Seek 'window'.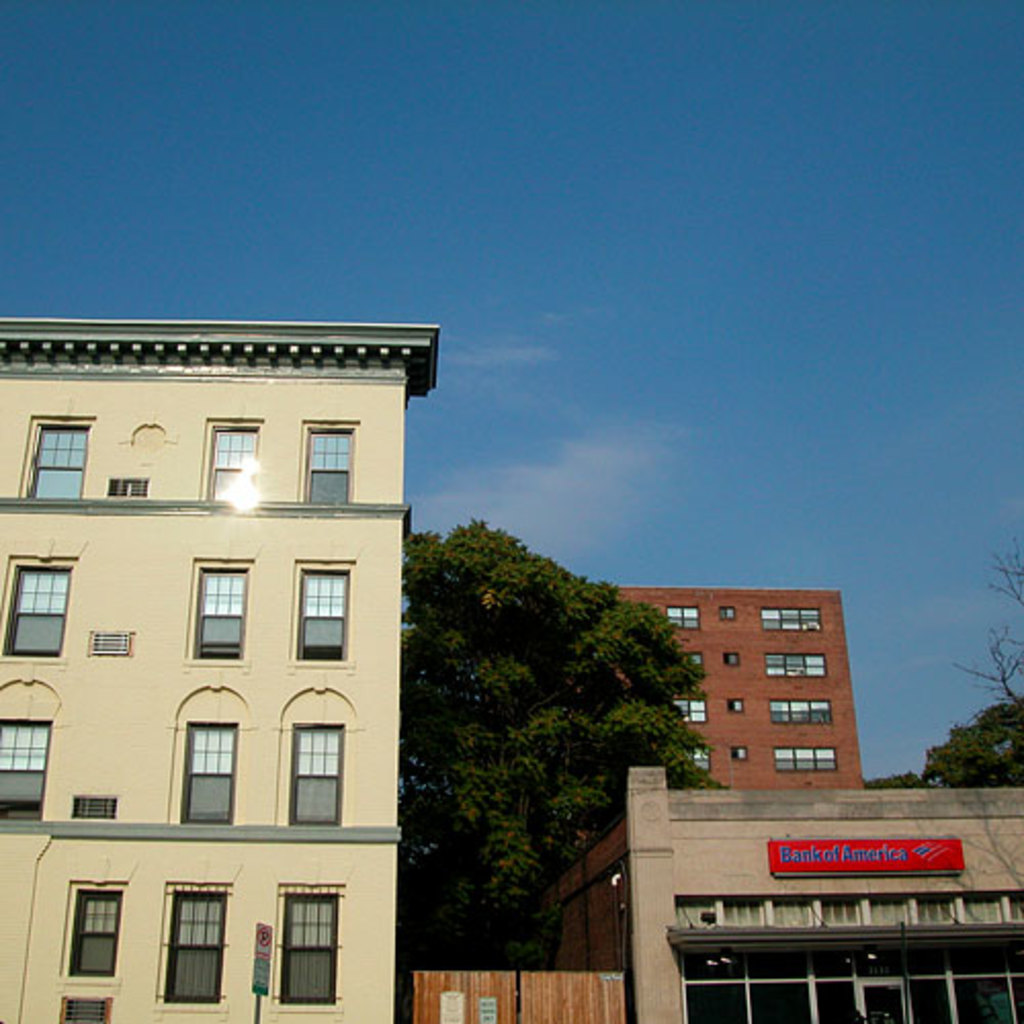
(774, 748, 842, 774).
